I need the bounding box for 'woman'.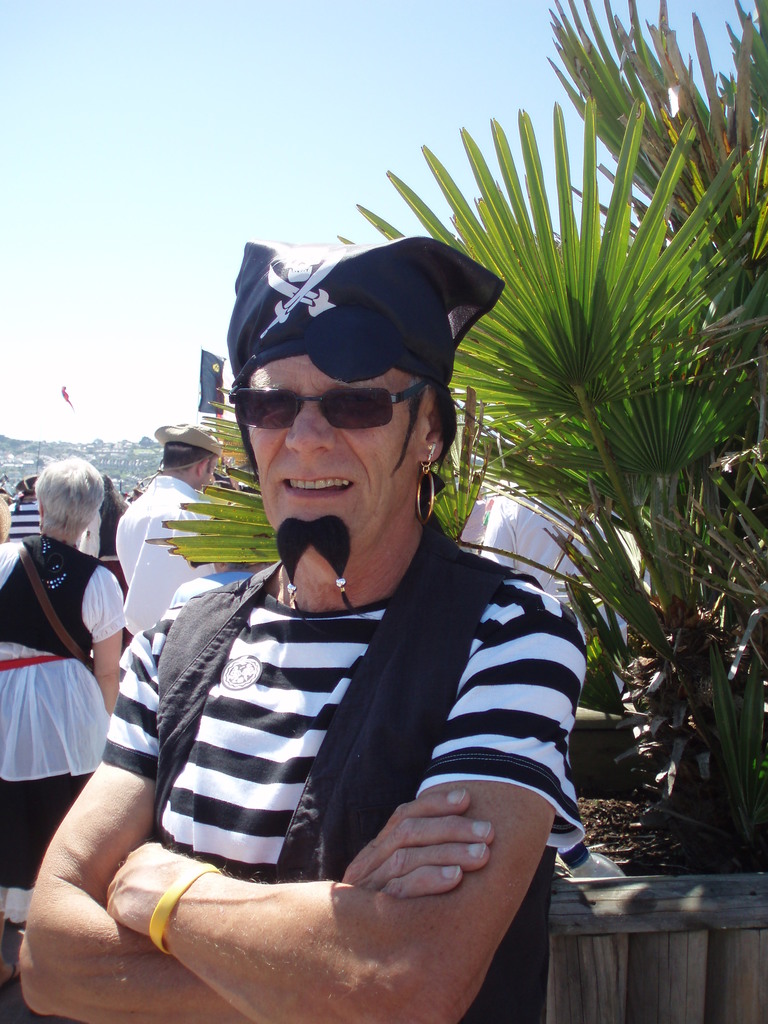
Here it is: x1=73, y1=204, x2=597, y2=1018.
